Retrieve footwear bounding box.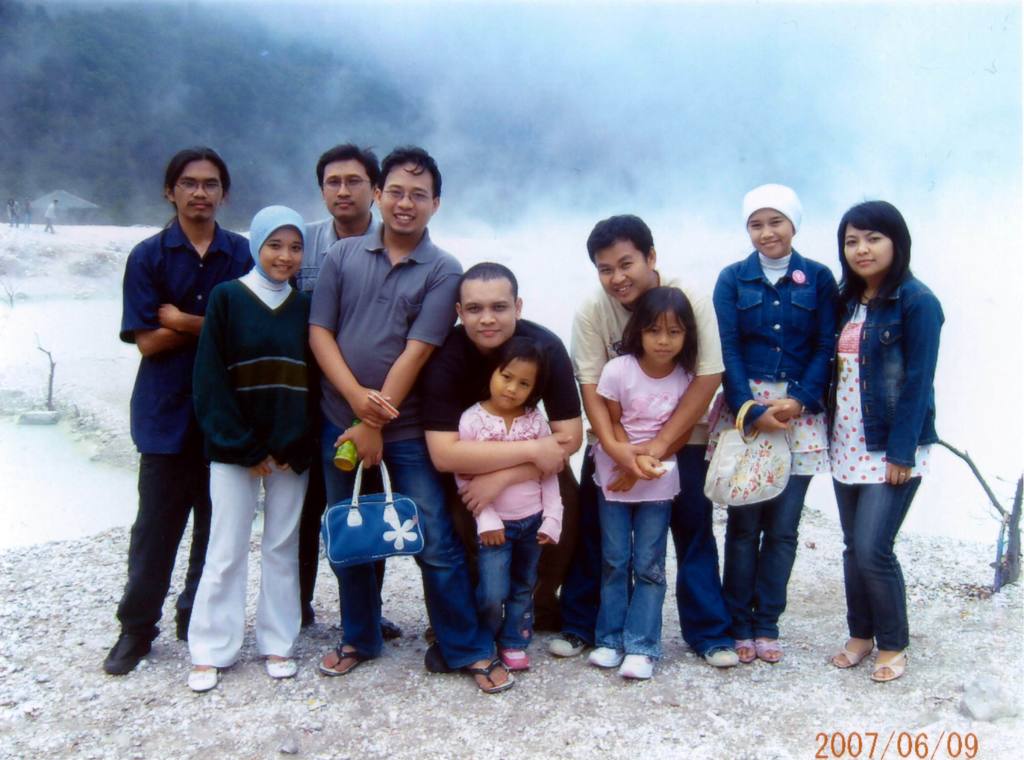
Bounding box: crop(829, 631, 877, 670).
